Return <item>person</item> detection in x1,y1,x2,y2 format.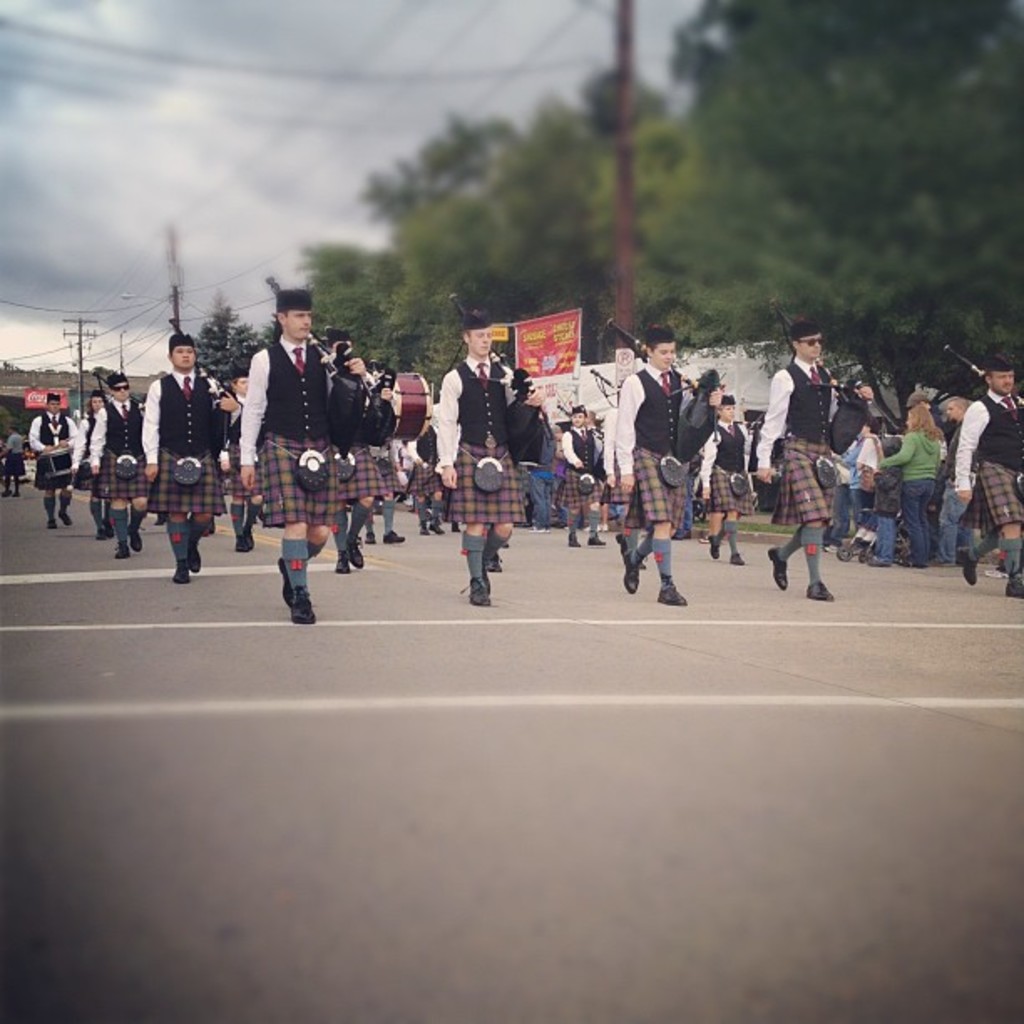
243,279,350,634.
